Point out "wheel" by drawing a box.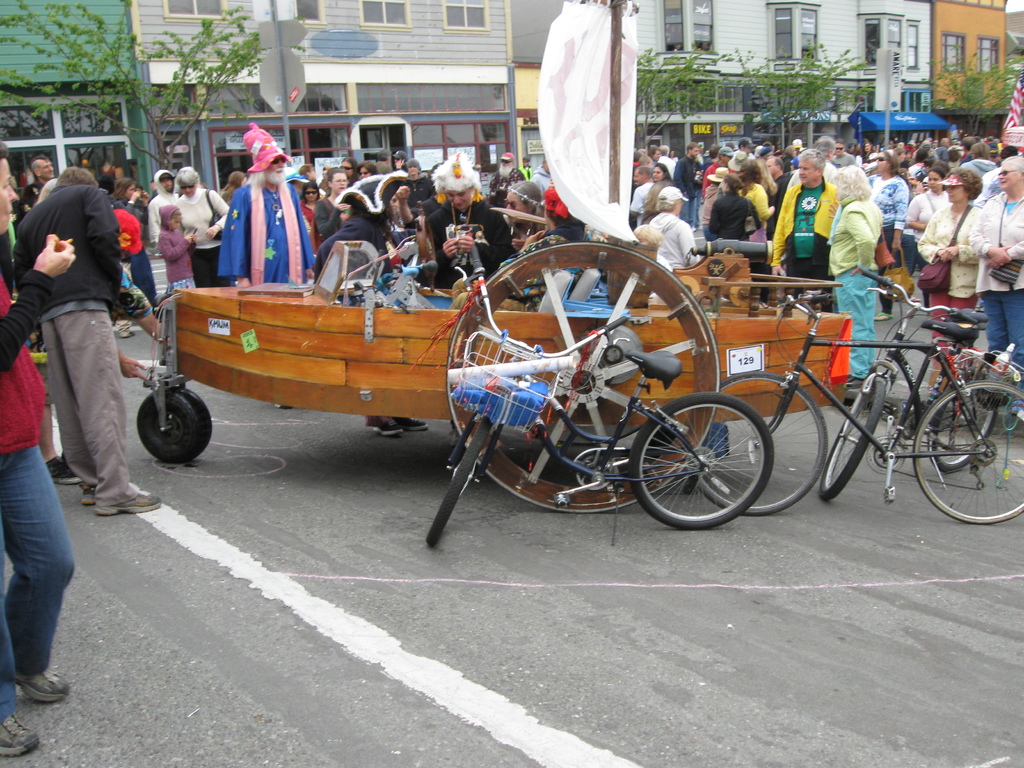
<bbox>423, 415, 493, 550</bbox>.
